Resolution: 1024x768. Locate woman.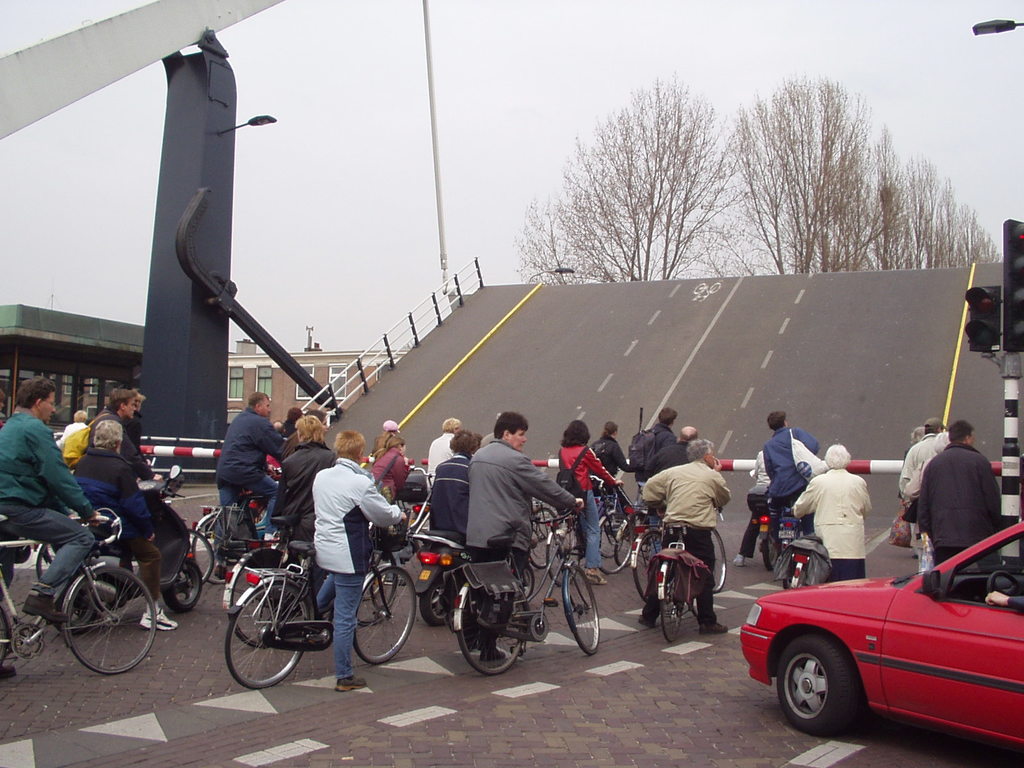
Rect(556, 417, 628, 585).
